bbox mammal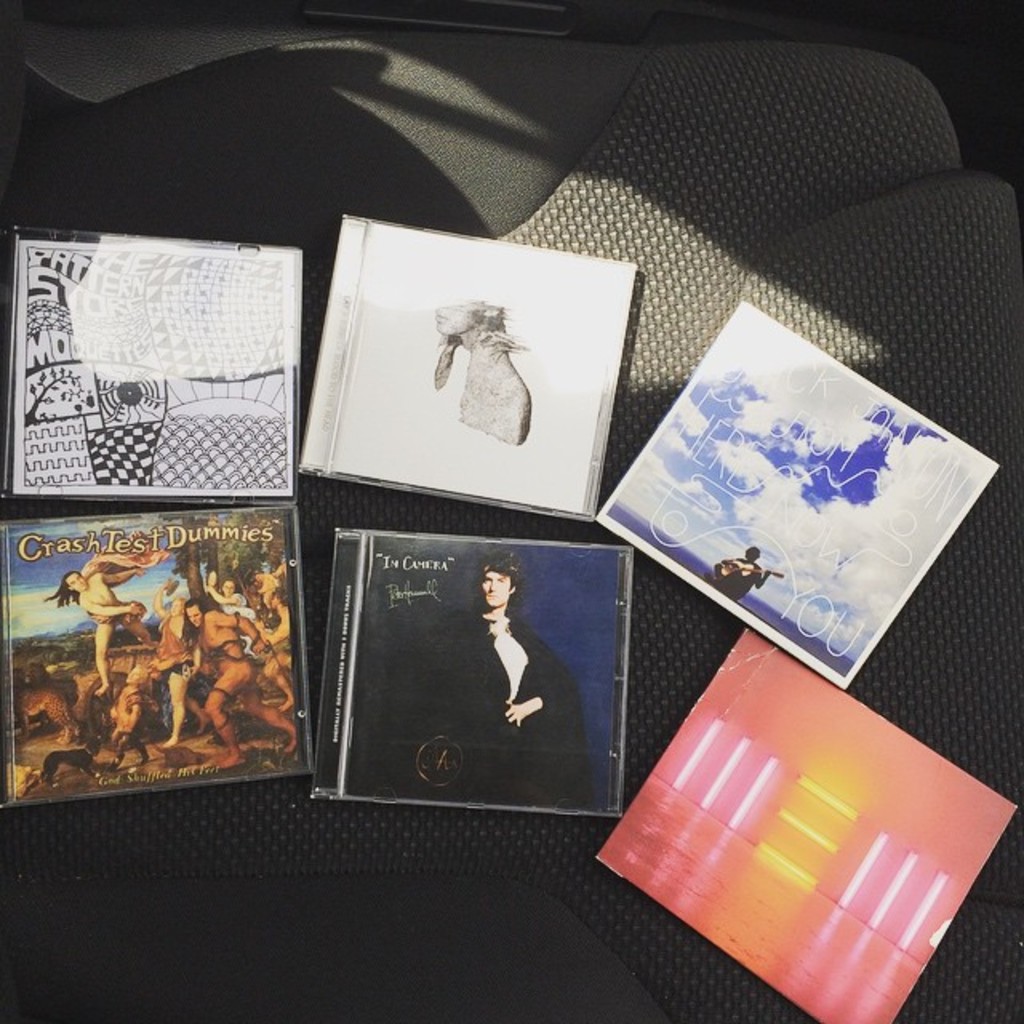
(left=421, top=555, right=602, bottom=805)
